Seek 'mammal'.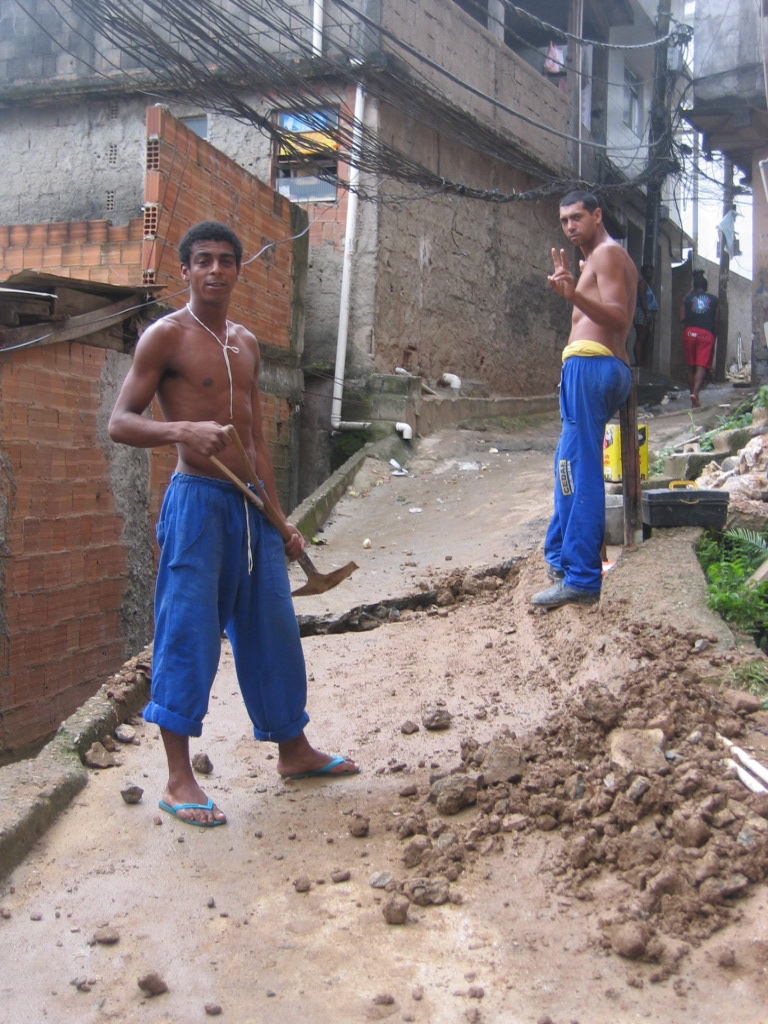
crop(633, 263, 651, 364).
